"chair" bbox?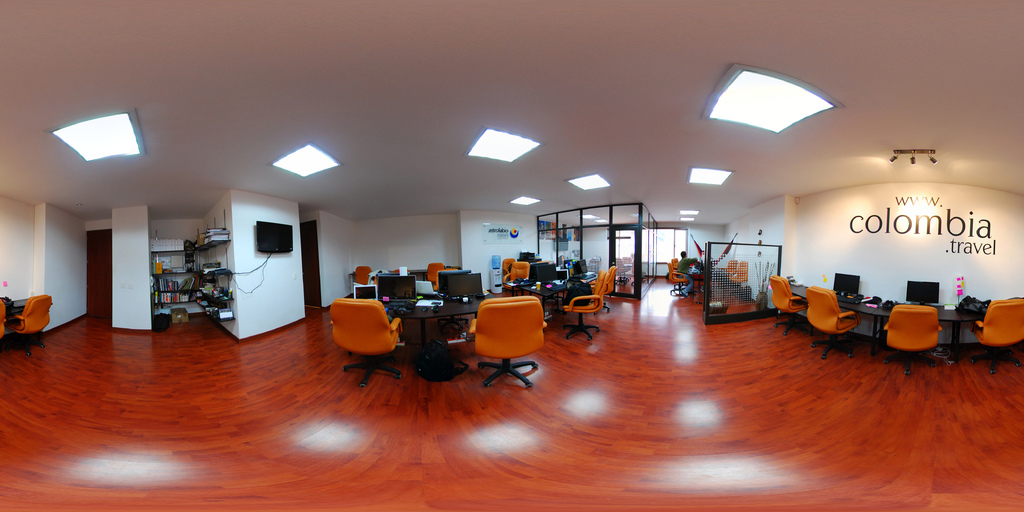
(left=561, top=268, right=610, bottom=344)
